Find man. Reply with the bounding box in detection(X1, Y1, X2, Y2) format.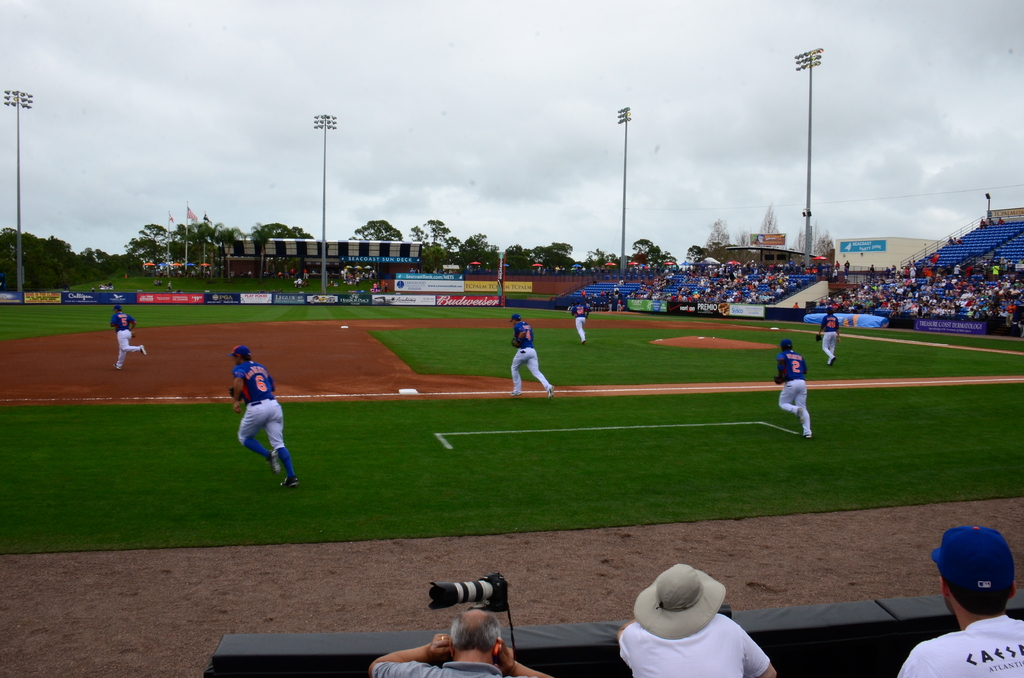
detection(776, 331, 835, 448).
